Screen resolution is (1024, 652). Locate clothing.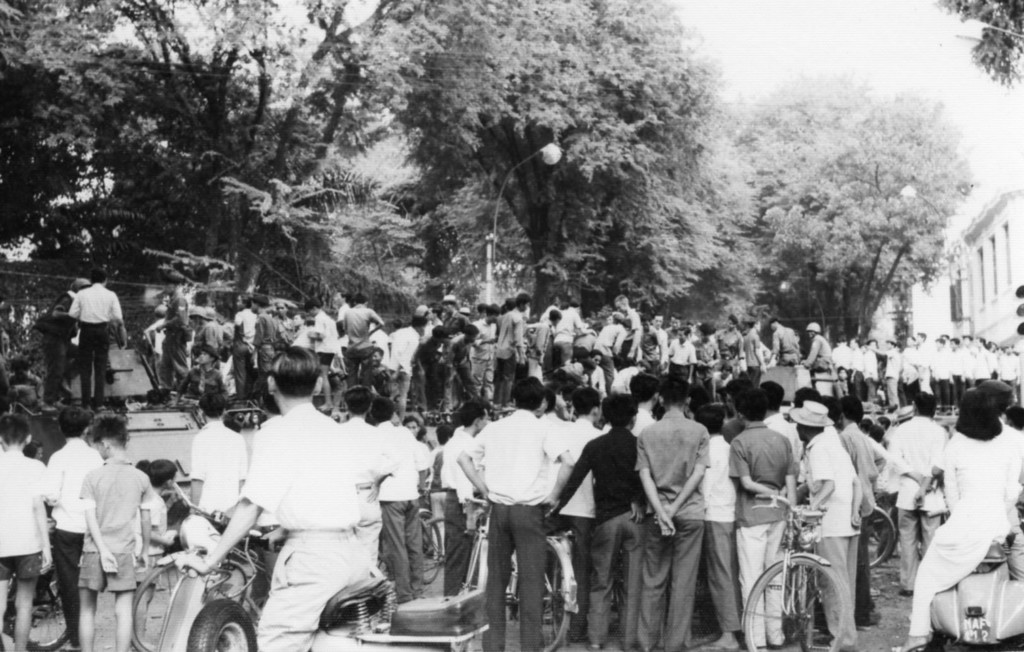
box(907, 427, 1023, 651).
